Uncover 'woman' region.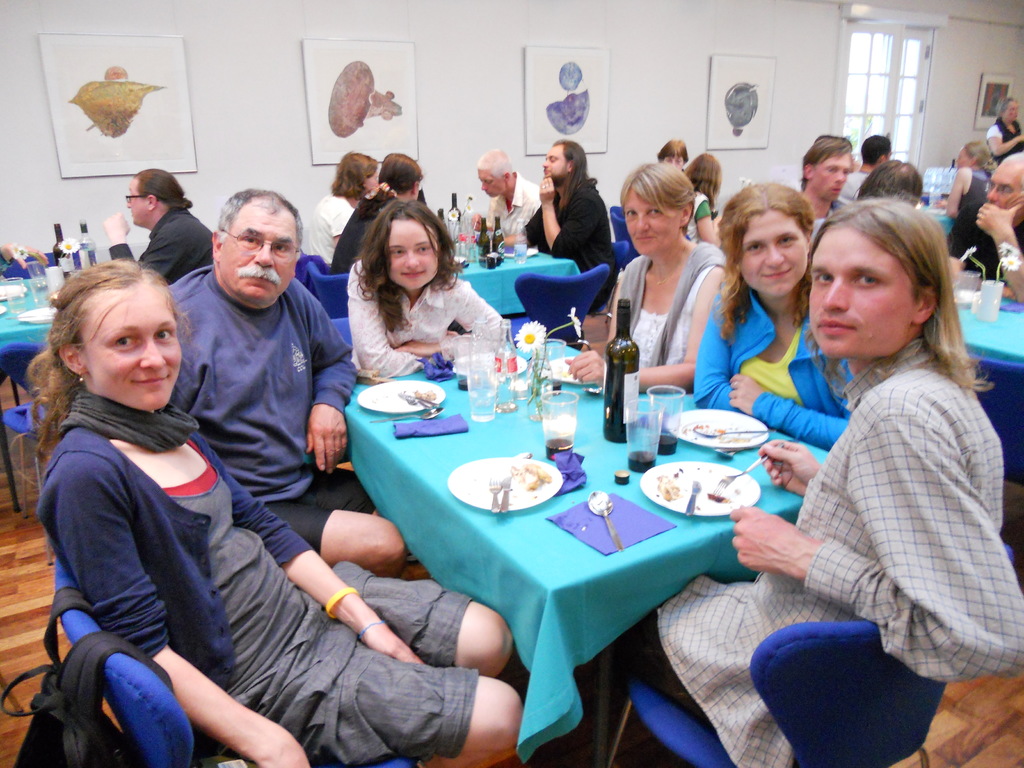
Uncovered: [328, 152, 423, 276].
